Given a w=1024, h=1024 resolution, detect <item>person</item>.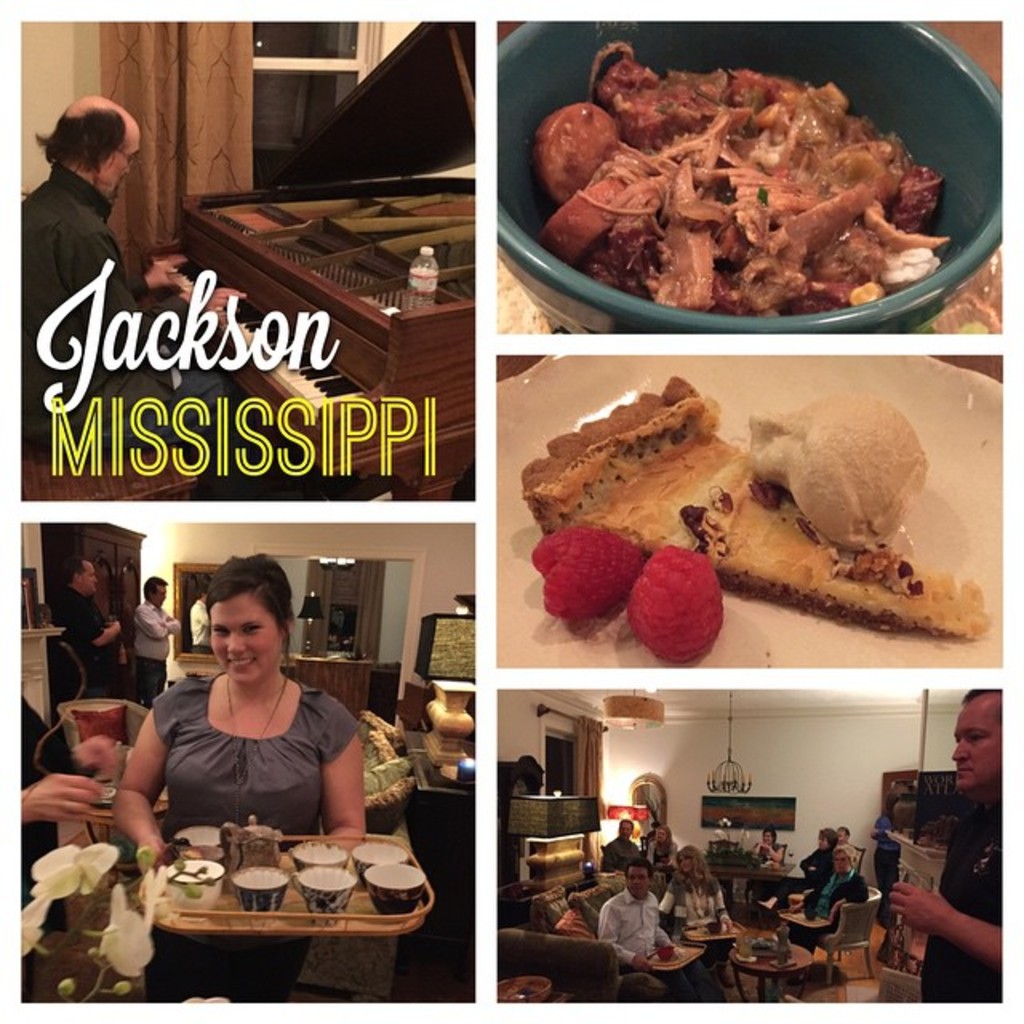
rect(160, 587, 211, 653).
